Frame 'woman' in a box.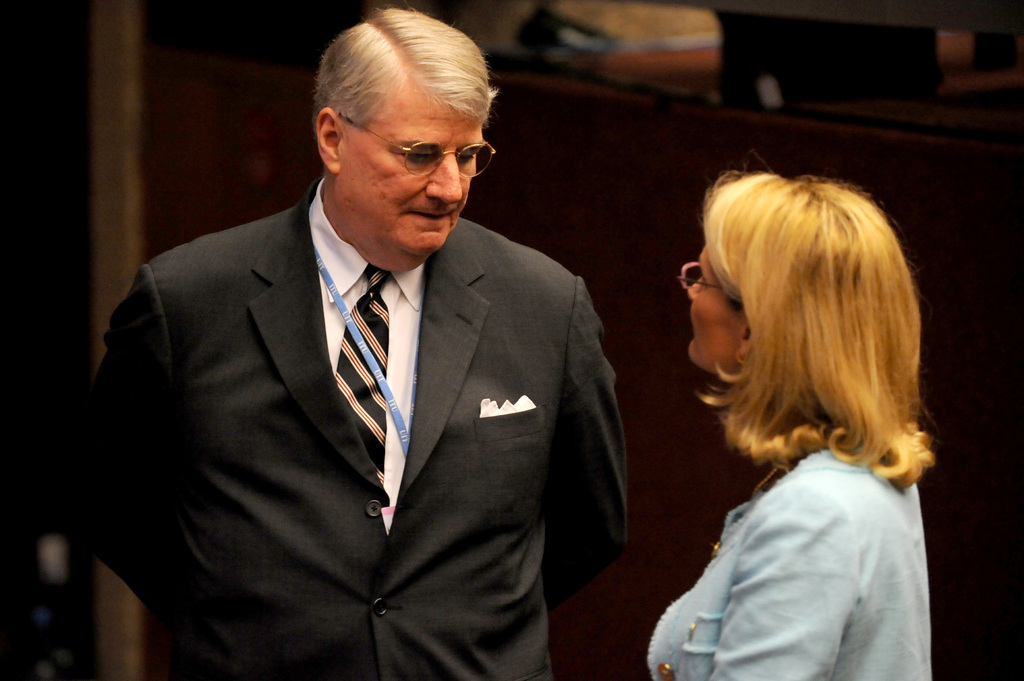
rect(623, 137, 960, 677).
